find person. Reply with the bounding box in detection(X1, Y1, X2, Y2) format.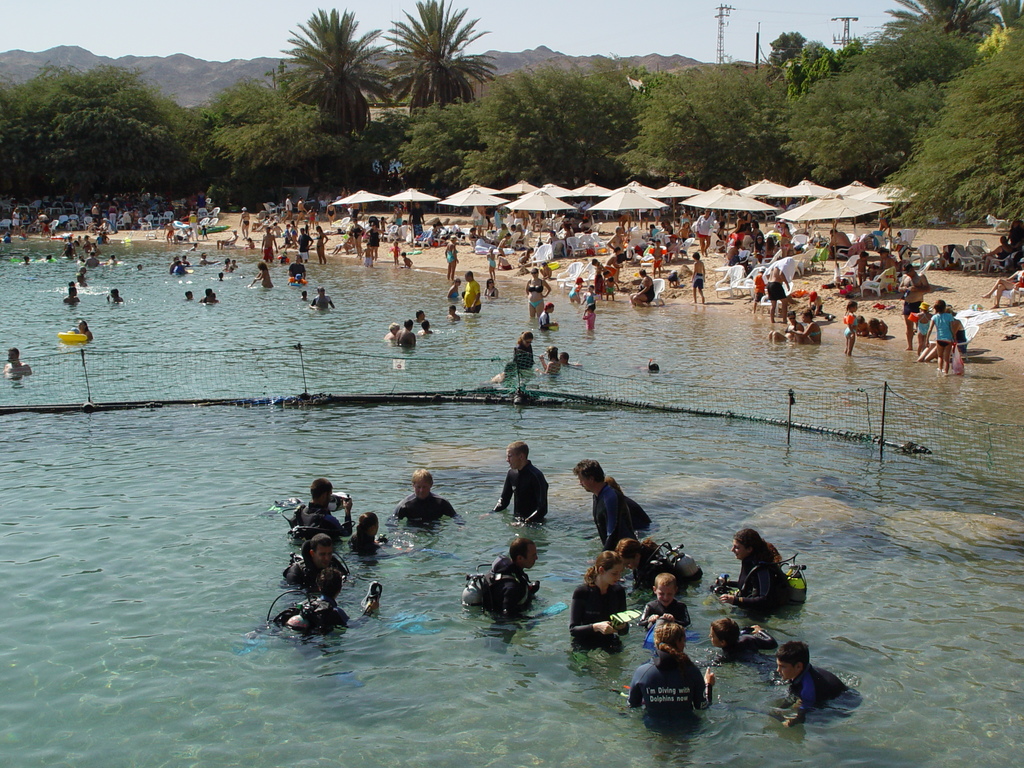
detection(607, 479, 650, 525).
